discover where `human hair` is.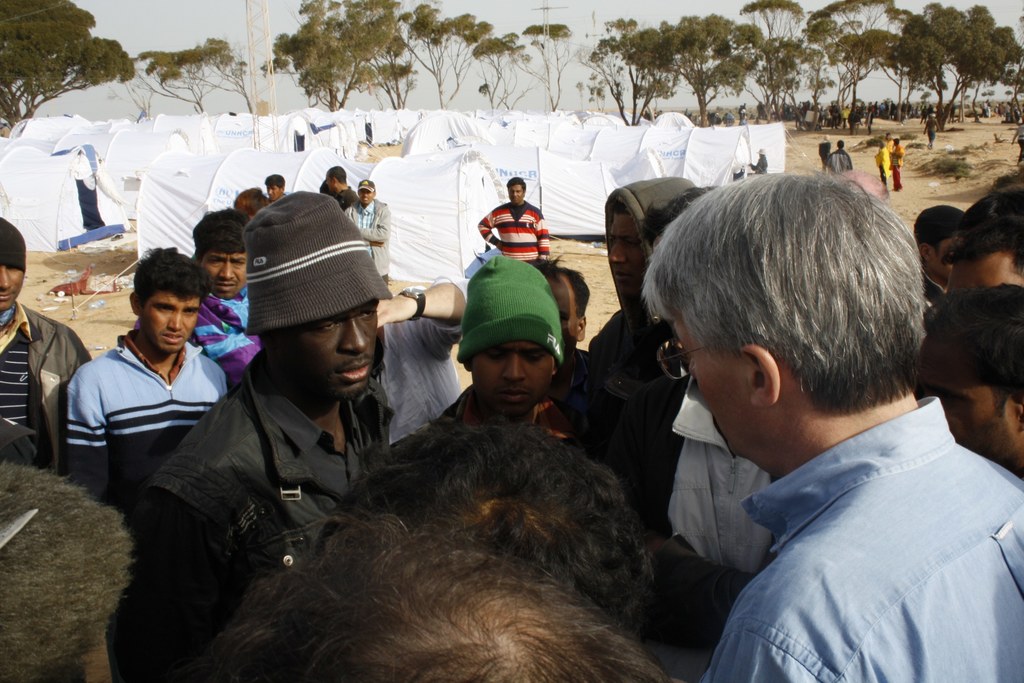
Discovered at locate(263, 172, 285, 192).
